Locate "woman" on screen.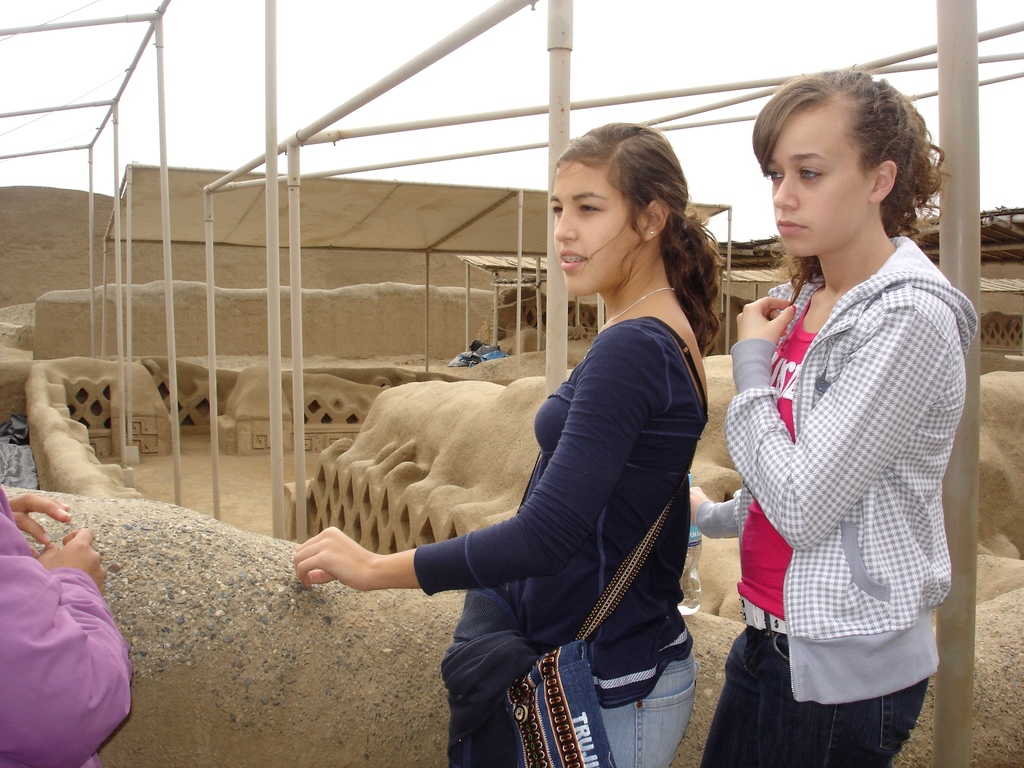
On screen at 291/119/728/767.
